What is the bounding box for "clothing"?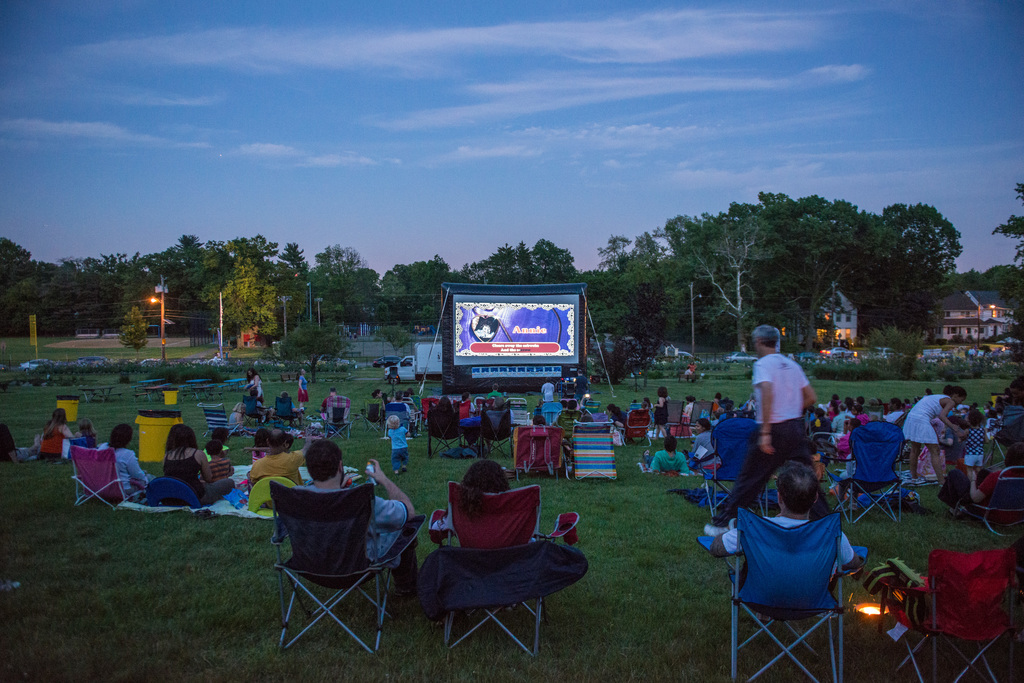
left=301, top=477, right=413, bottom=559.
